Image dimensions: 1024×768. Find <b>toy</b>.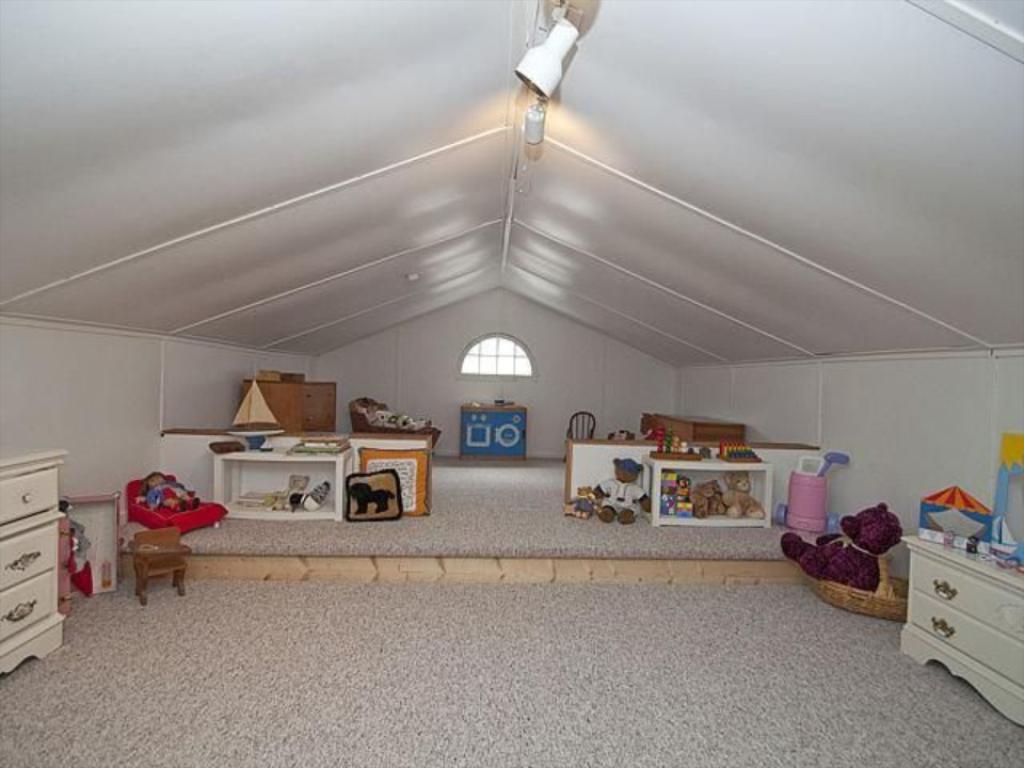
crop(225, 380, 289, 425).
